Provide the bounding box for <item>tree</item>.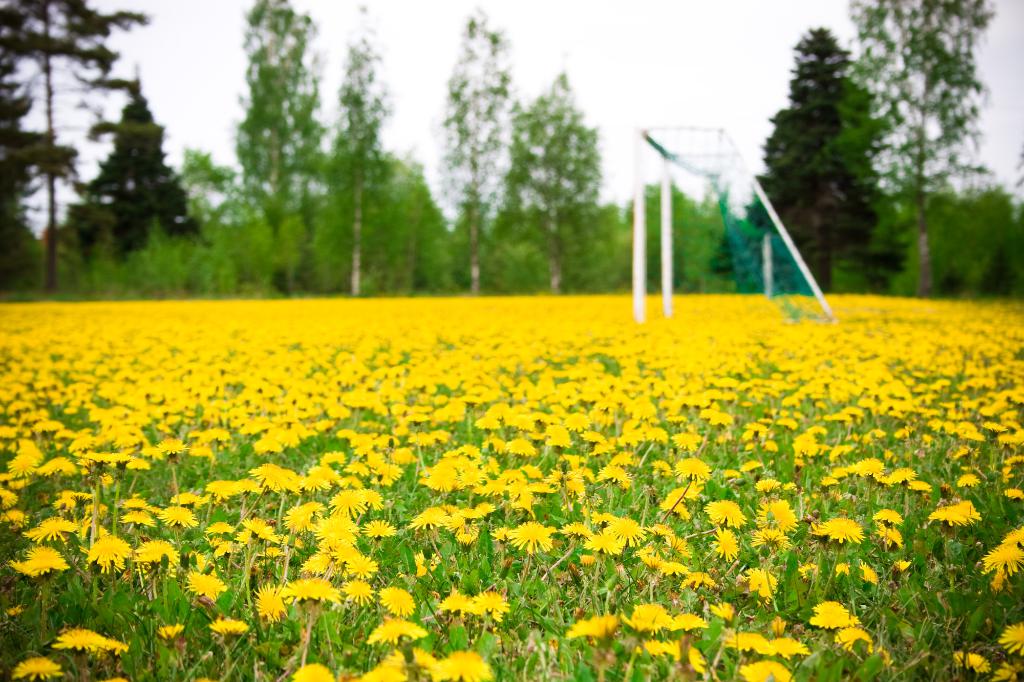
x1=177, y1=143, x2=255, y2=294.
